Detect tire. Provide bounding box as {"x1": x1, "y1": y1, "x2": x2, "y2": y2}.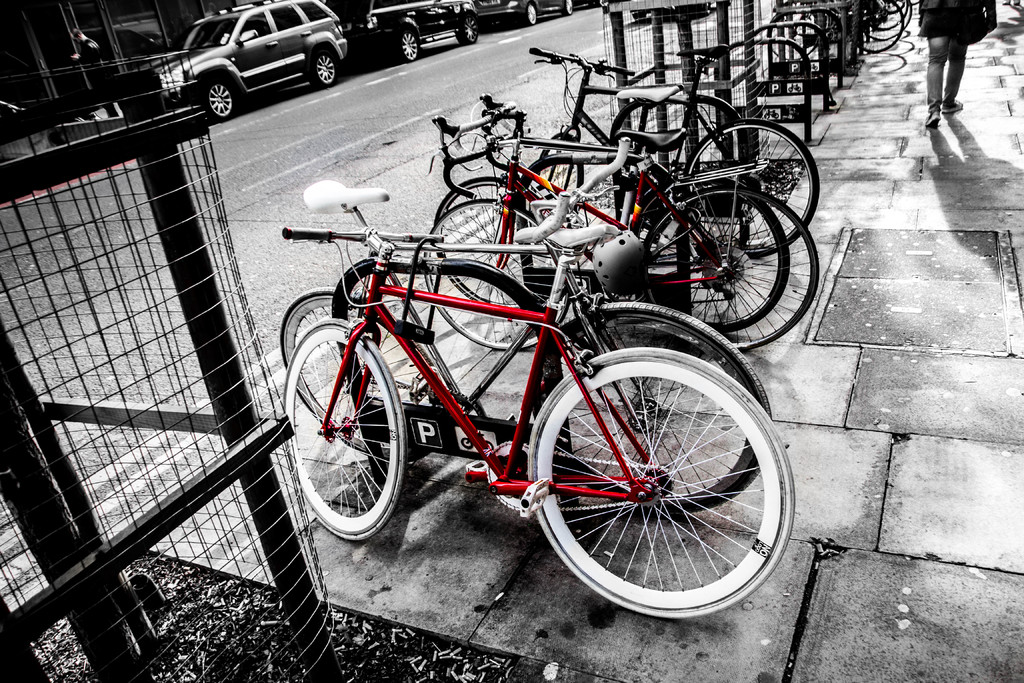
{"x1": 604, "y1": 95, "x2": 709, "y2": 184}.
